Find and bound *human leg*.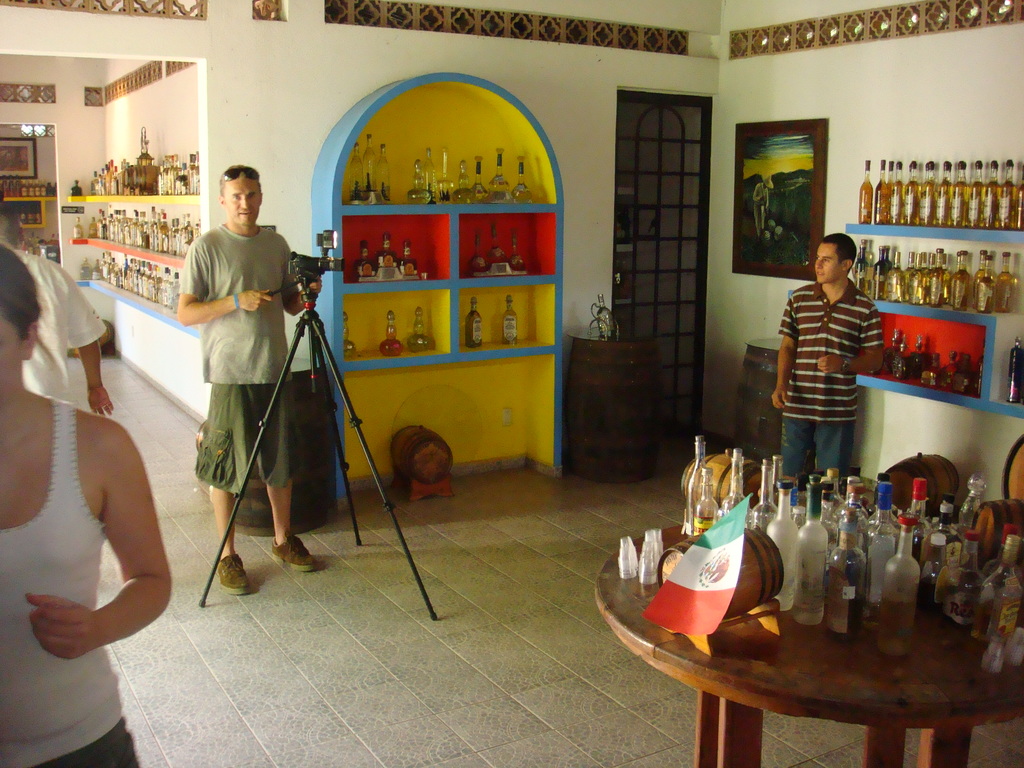
Bound: pyautogui.locateOnScreen(810, 406, 852, 479).
